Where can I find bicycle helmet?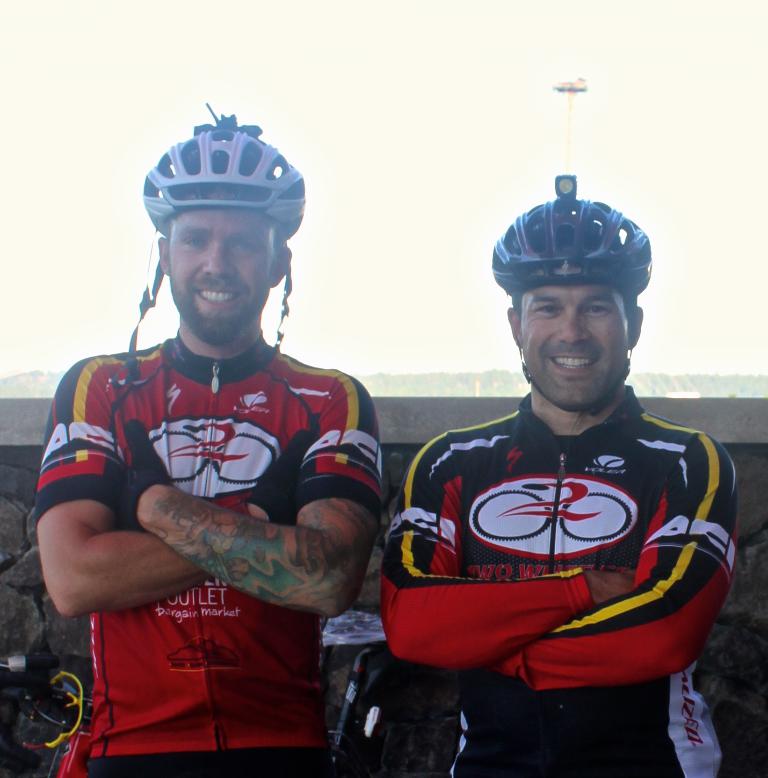
You can find it at rect(144, 110, 310, 231).
